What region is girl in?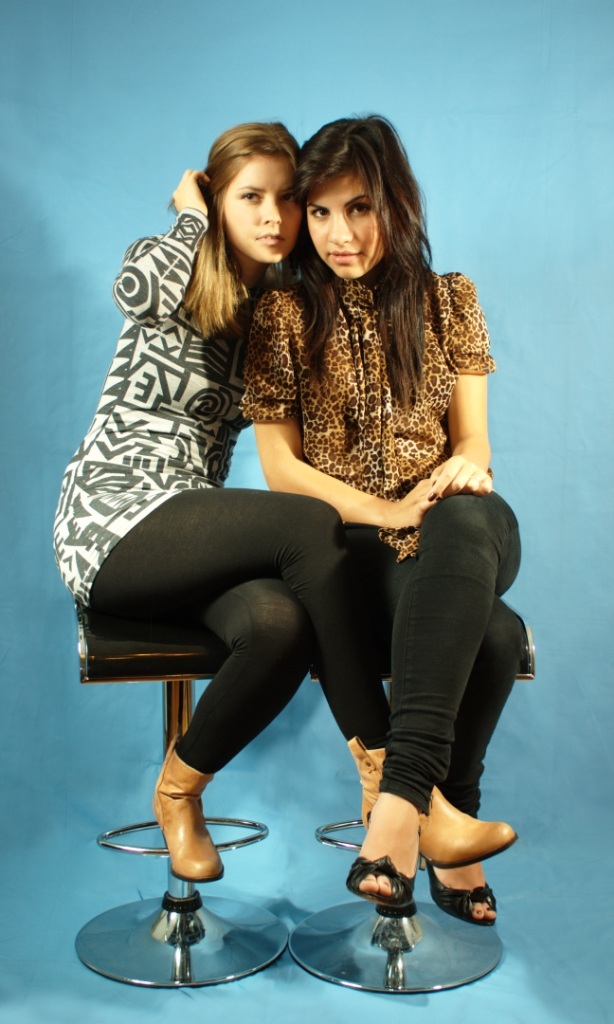
select_region(239, 111, 524, 929).
